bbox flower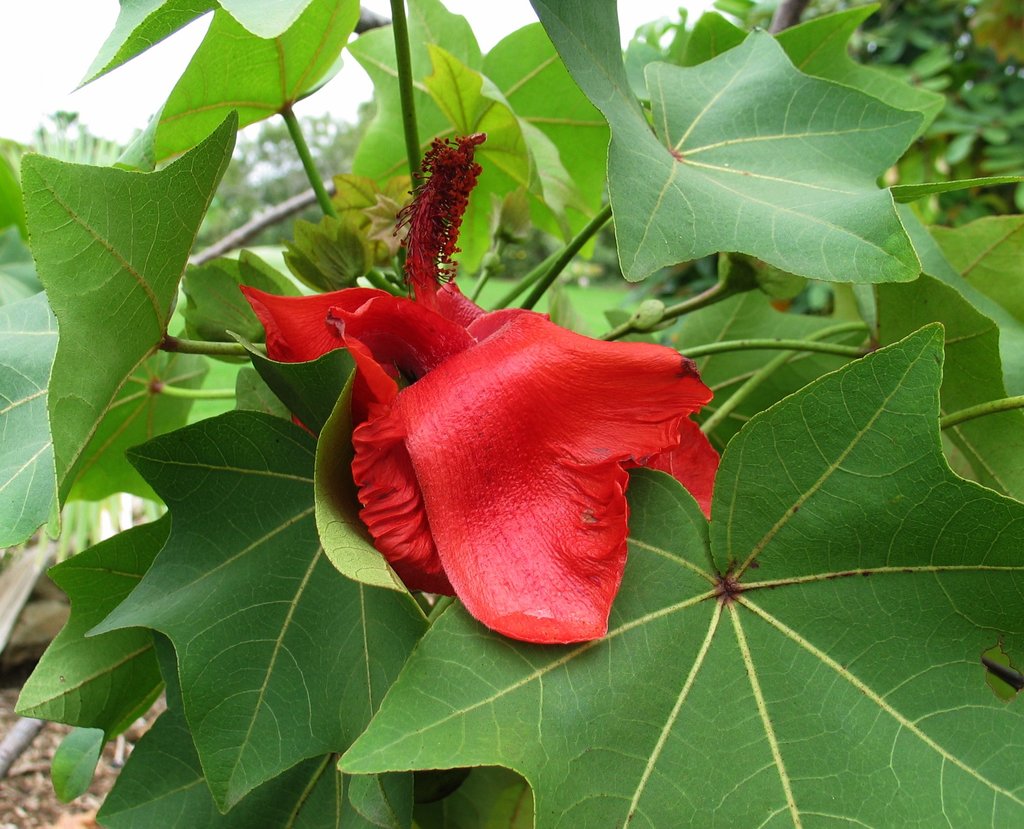
x1=241, y1=127, x2=724, y2=652
